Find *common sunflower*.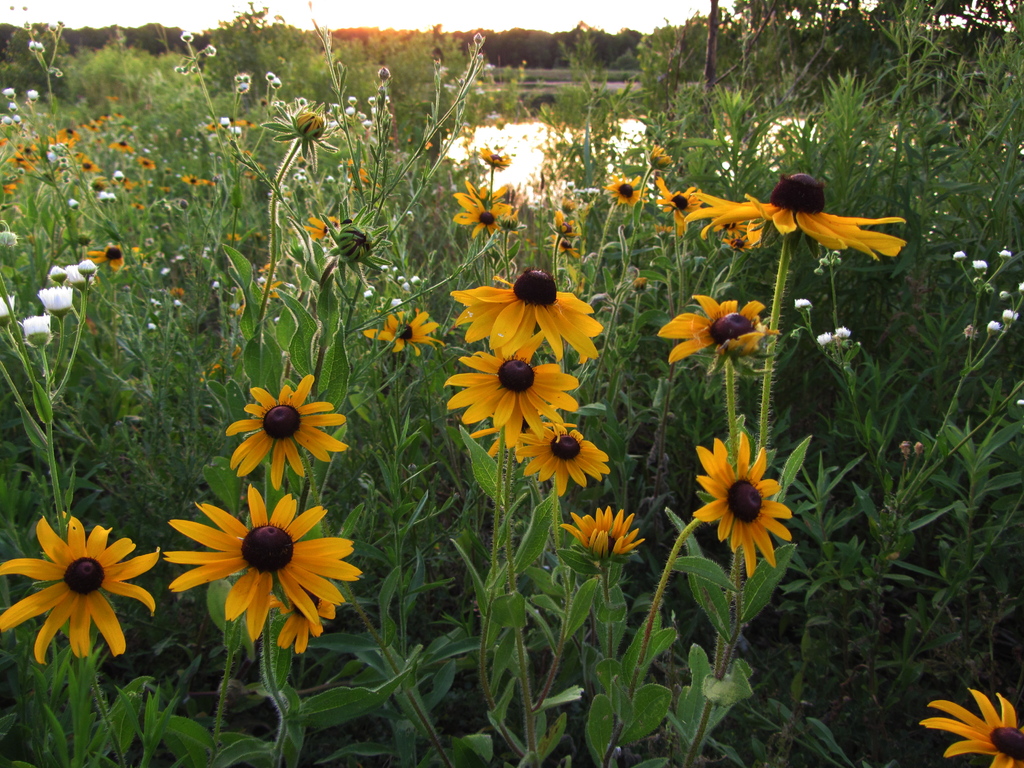
Rect(162, 484, 362, 622).
